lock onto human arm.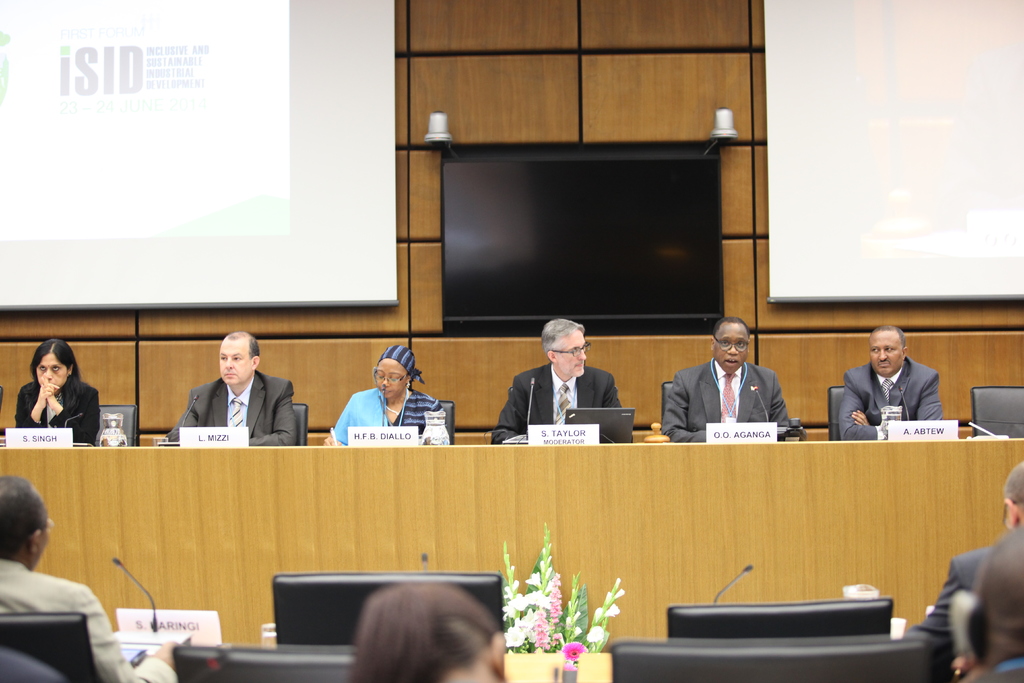
Locked: pyautogui.locateOnScreen(909, 561, 958, 671).
